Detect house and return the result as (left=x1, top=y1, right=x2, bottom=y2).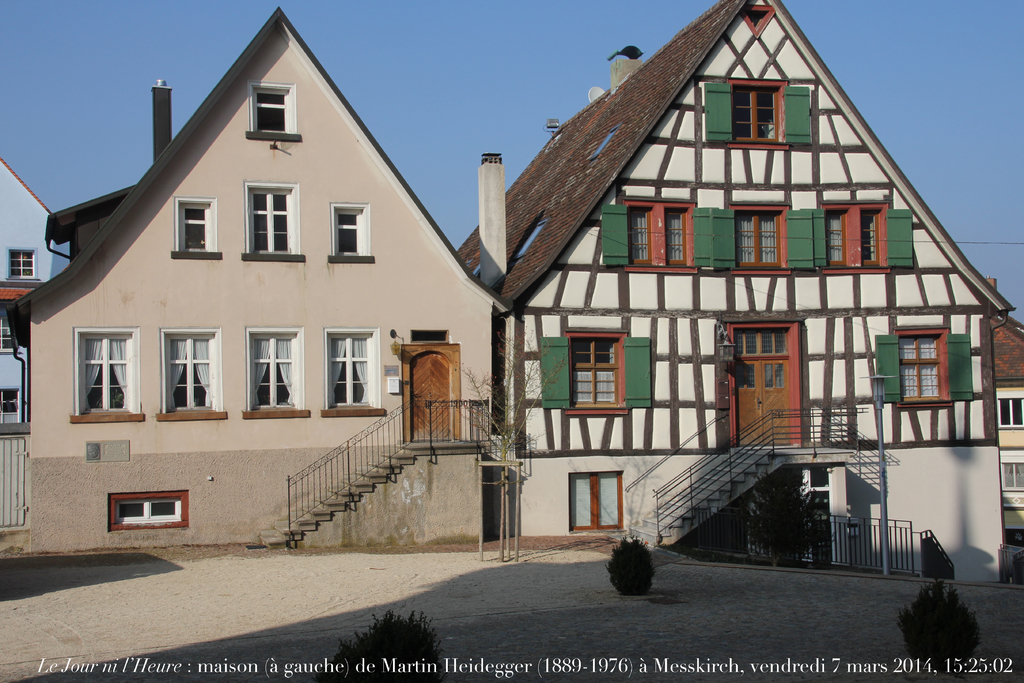
(left=991, top=277, right=1023, bottom=529).
